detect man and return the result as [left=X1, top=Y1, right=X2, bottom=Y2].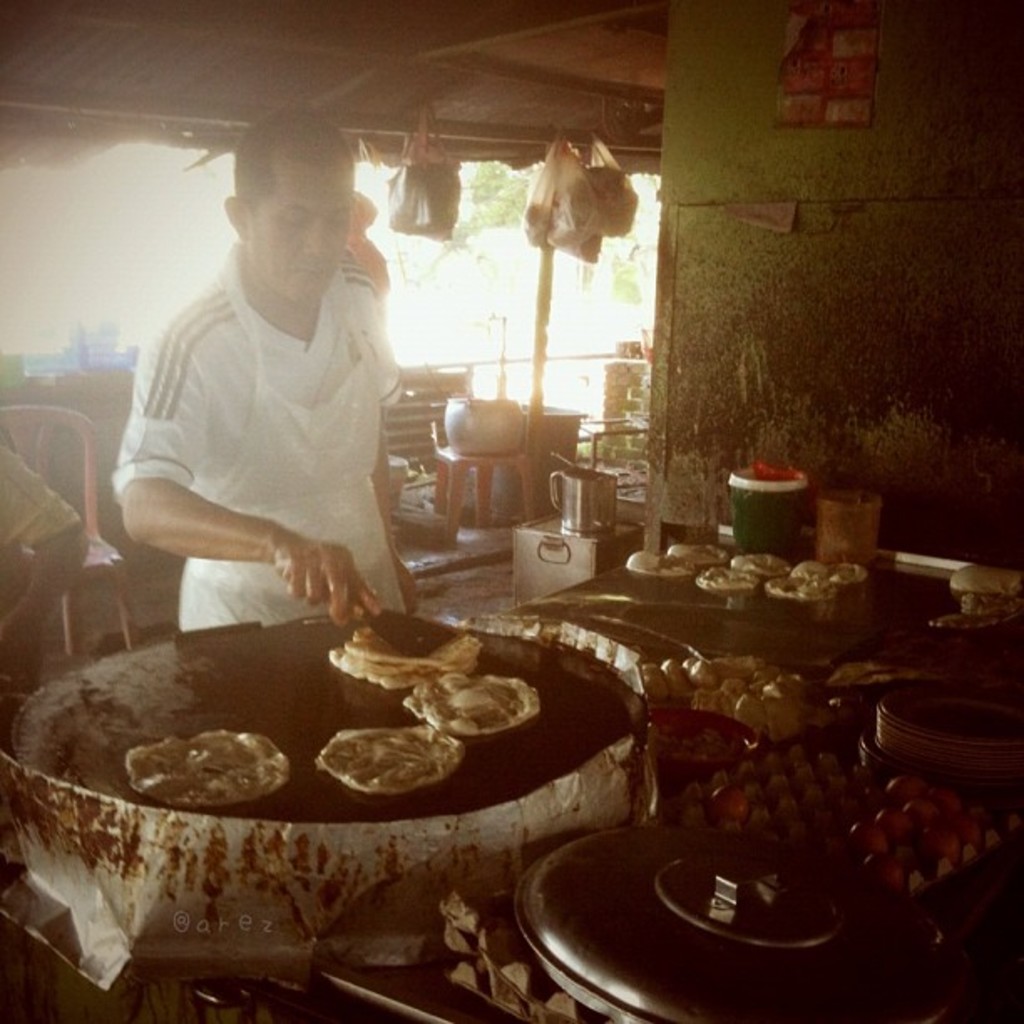
[left=107, top=102, right=423, bottom=627].
